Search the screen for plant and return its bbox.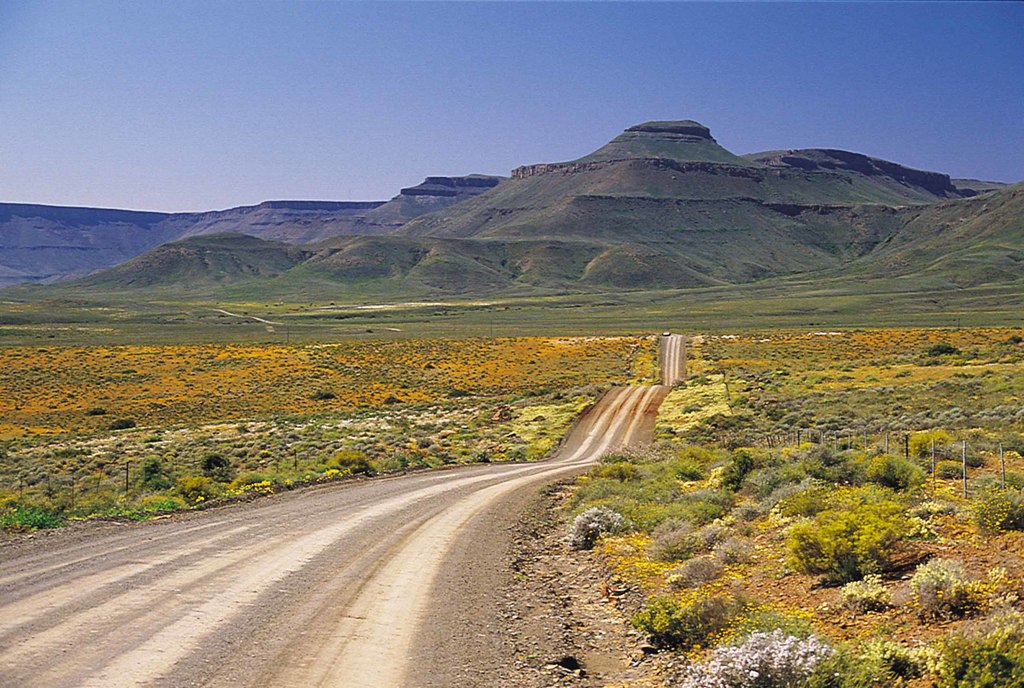
Found: [x1=681, y1=557, x2=717, y2=589].
